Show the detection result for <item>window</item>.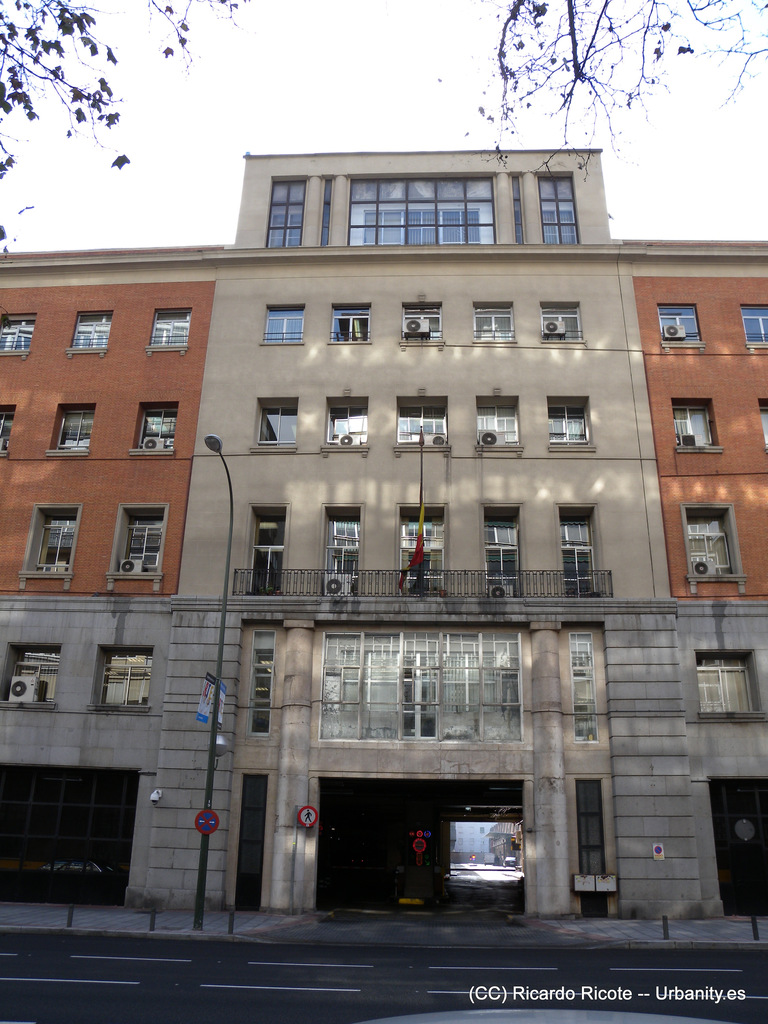
[x1=742, y1=301, x2=767, y2=351].
